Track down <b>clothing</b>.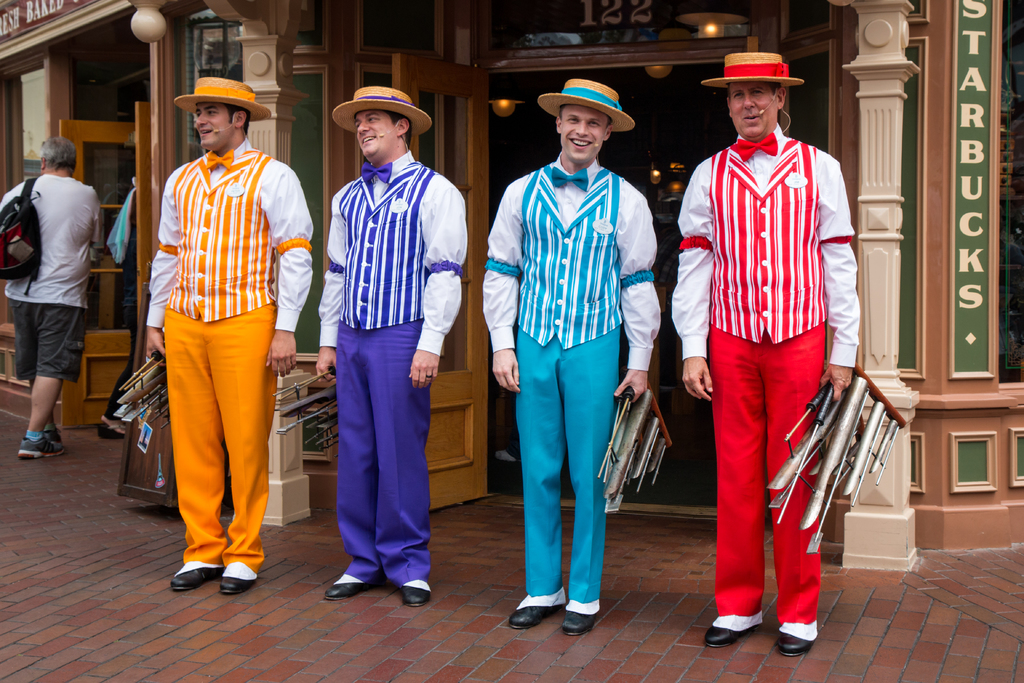
Tracked to crop(0, 172, 102, 308).
